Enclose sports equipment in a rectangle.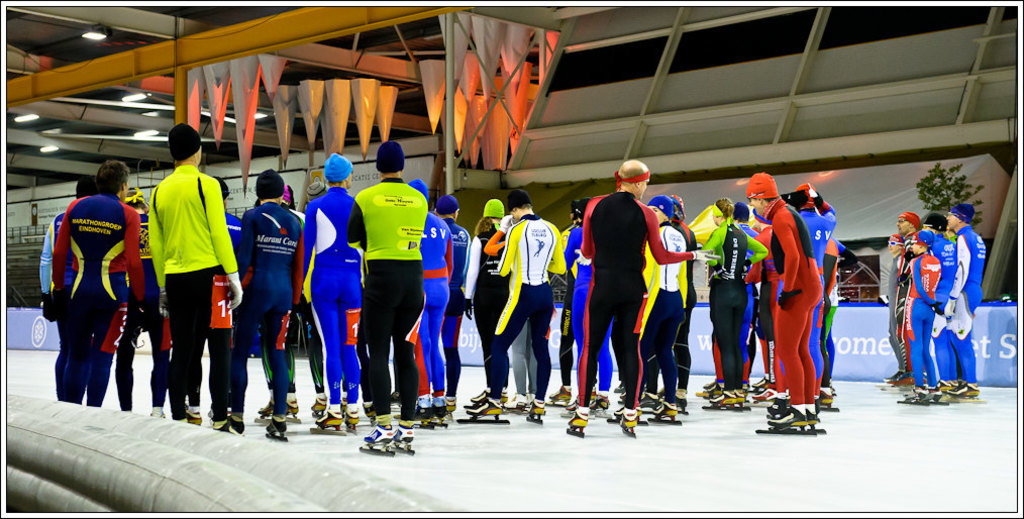
[x1=312, y1=409, x2=345, y2=435].
